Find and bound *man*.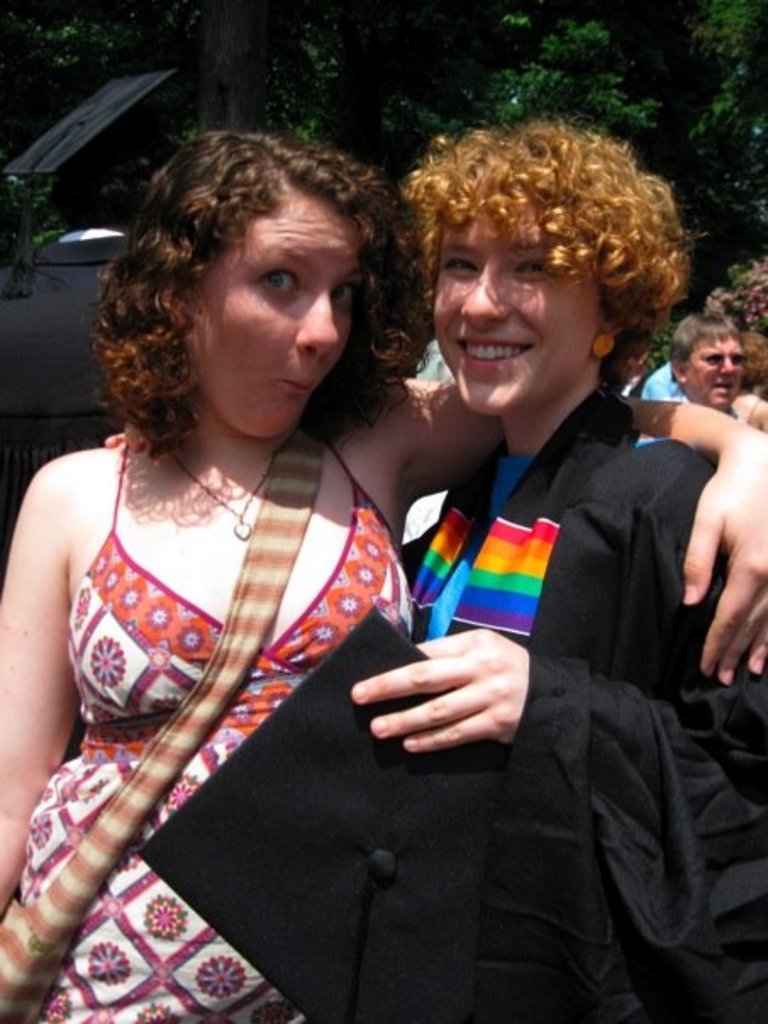
Bound: (665,314,766,427).
